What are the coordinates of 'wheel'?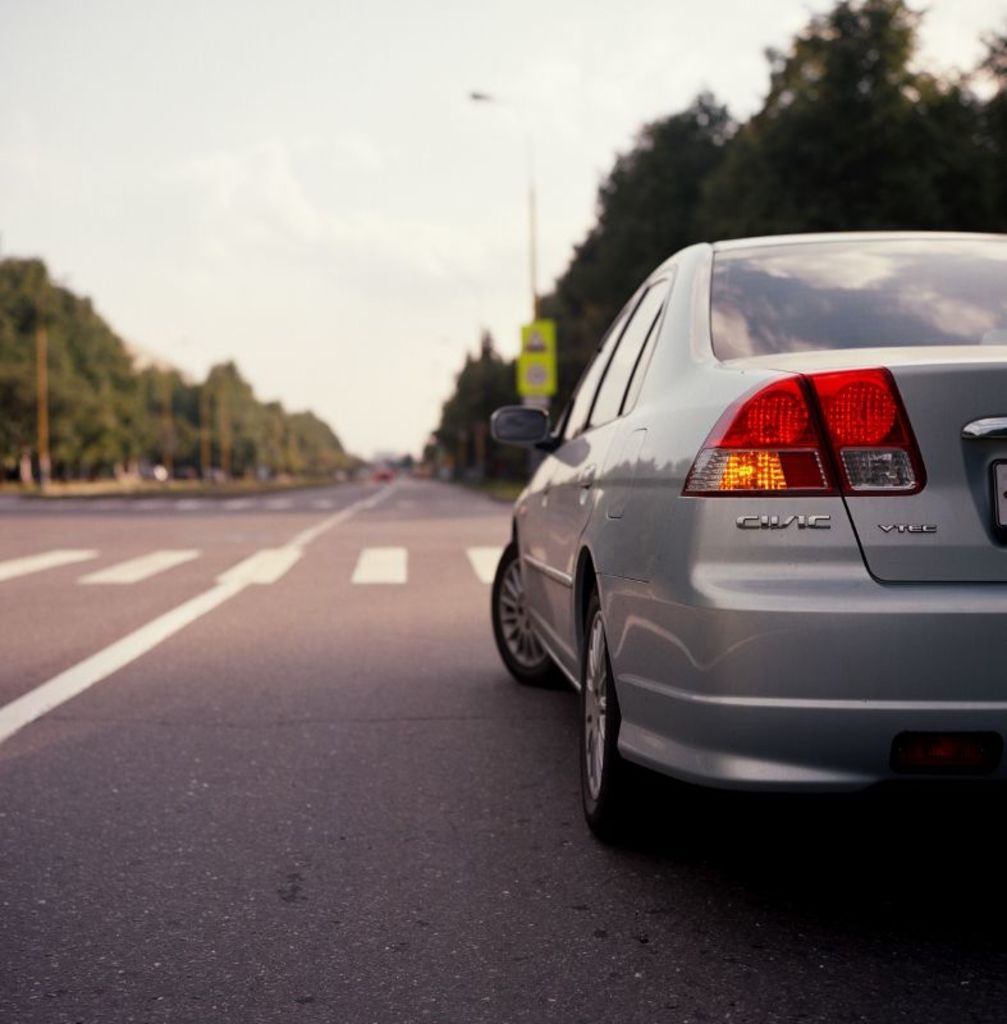
x1=486, y1=535, x2=564, y2=687.
